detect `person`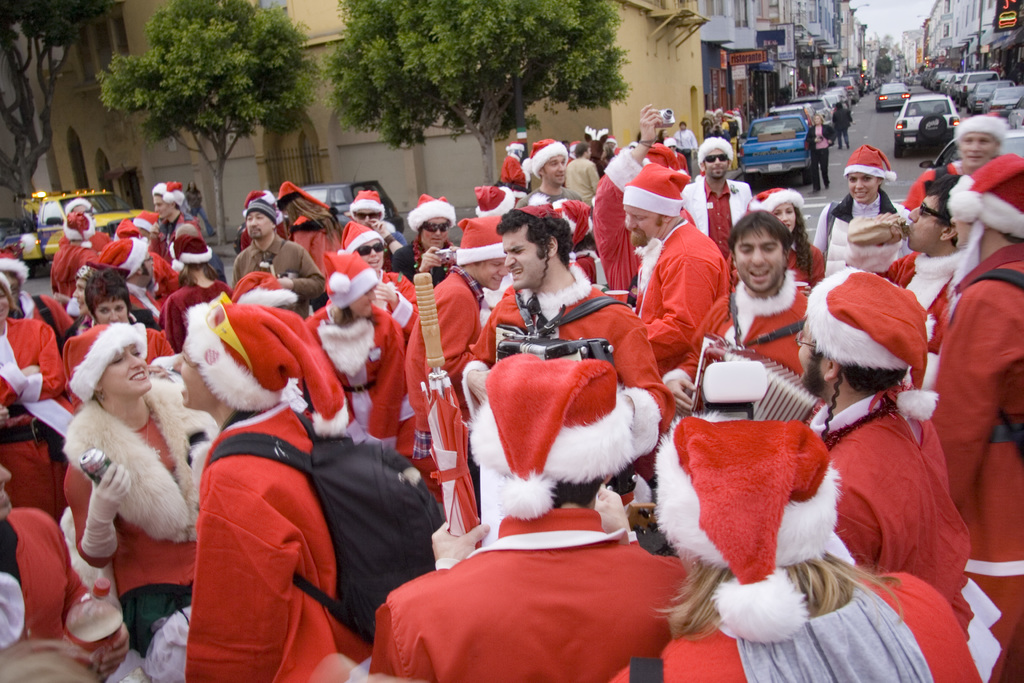
<bbox>0, 461, 129, 680</bbox>
